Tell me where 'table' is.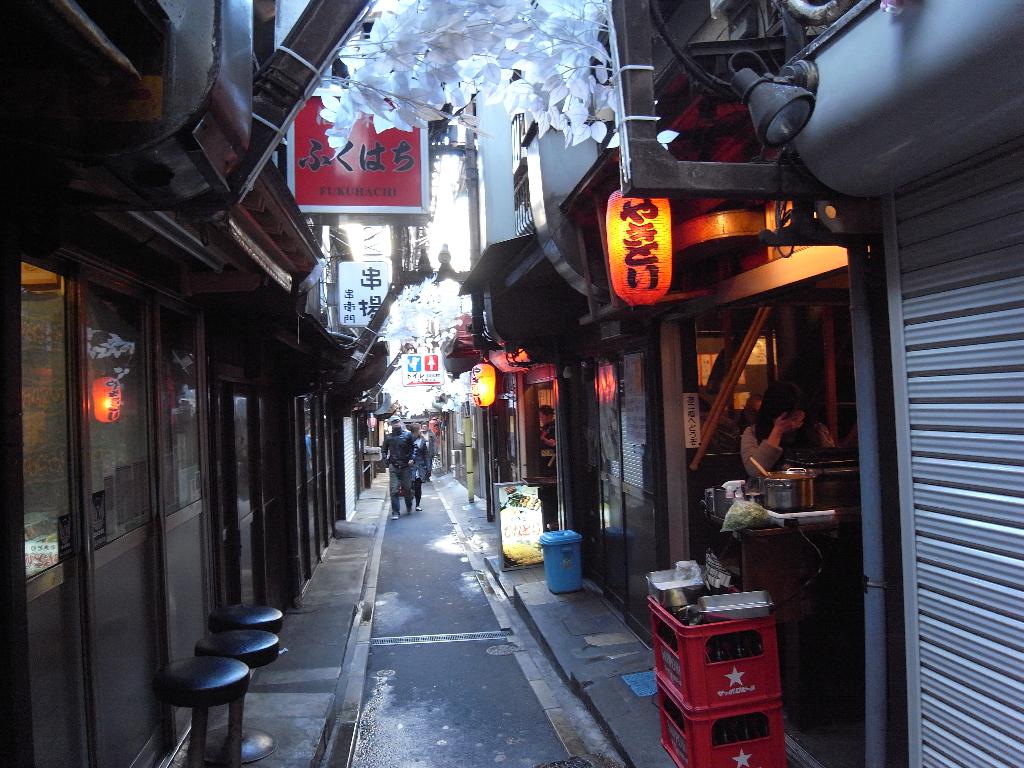
'table' is at <bbox>158, 651, 258, 767</bbox>.
